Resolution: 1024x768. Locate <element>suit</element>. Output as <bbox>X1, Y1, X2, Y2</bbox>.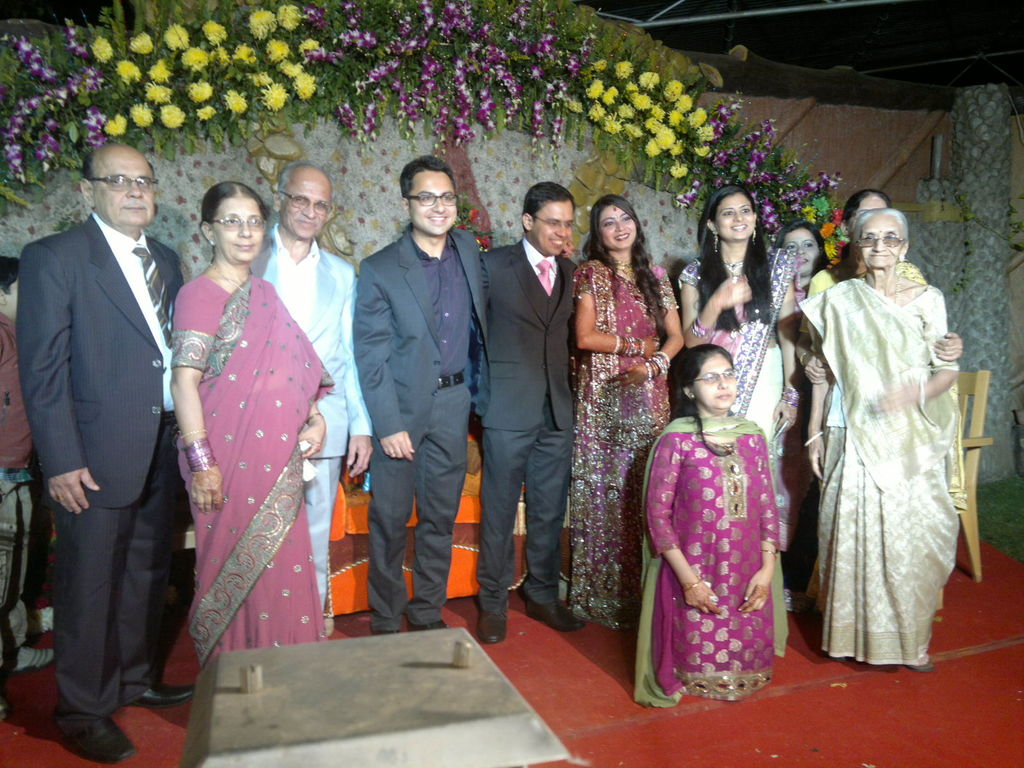
<bbox>248, 220, 374, 621</bbox>.
